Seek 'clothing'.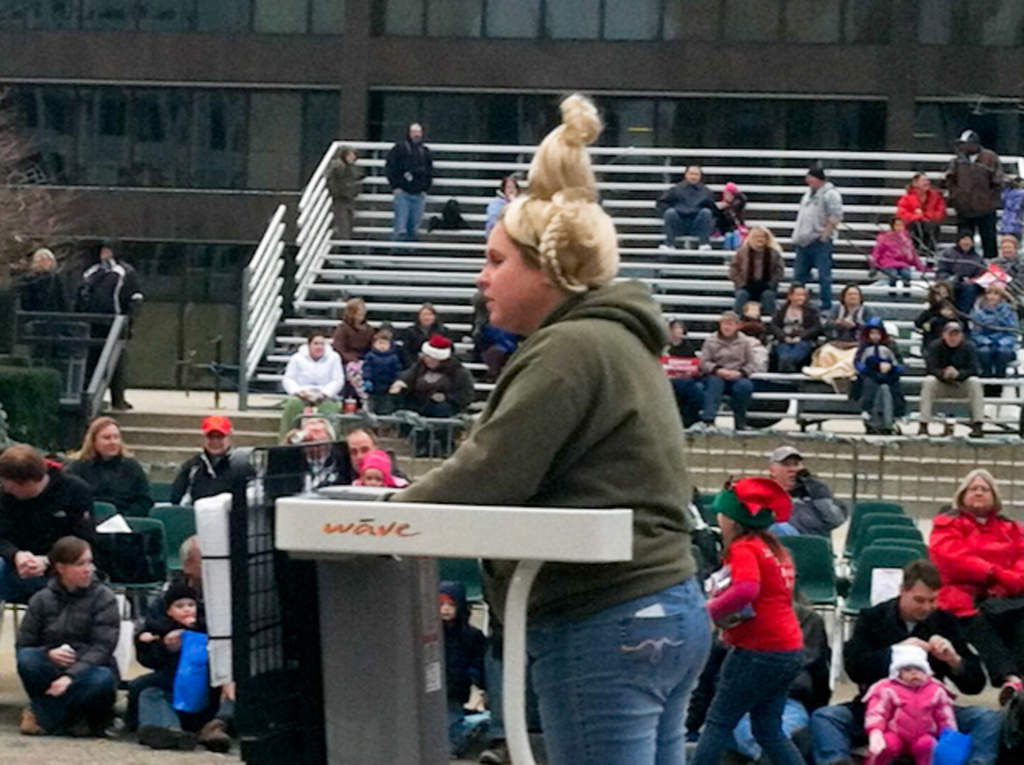
706 323 754 371.
